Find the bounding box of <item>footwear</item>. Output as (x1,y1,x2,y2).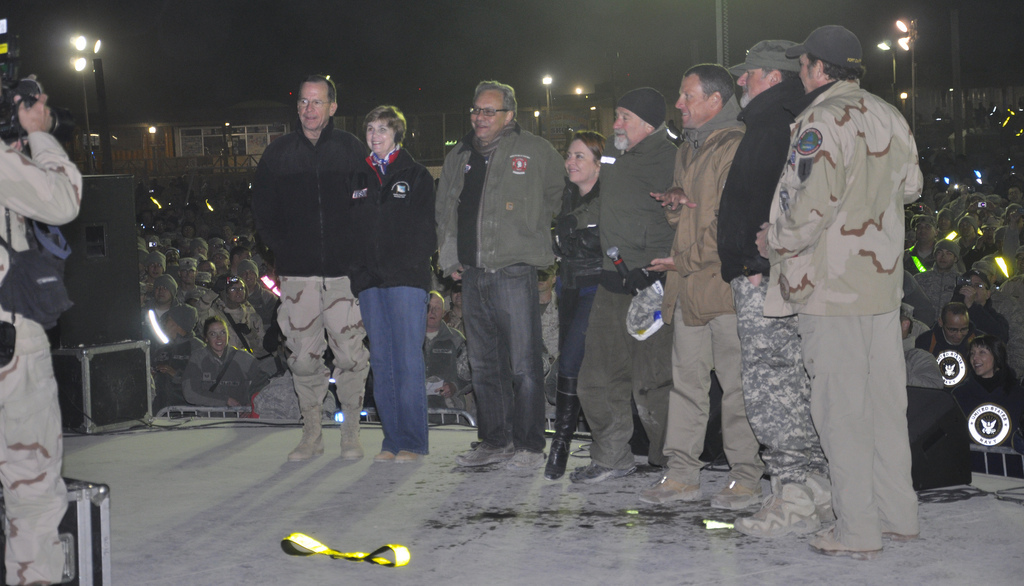
(394,447,416,462).
